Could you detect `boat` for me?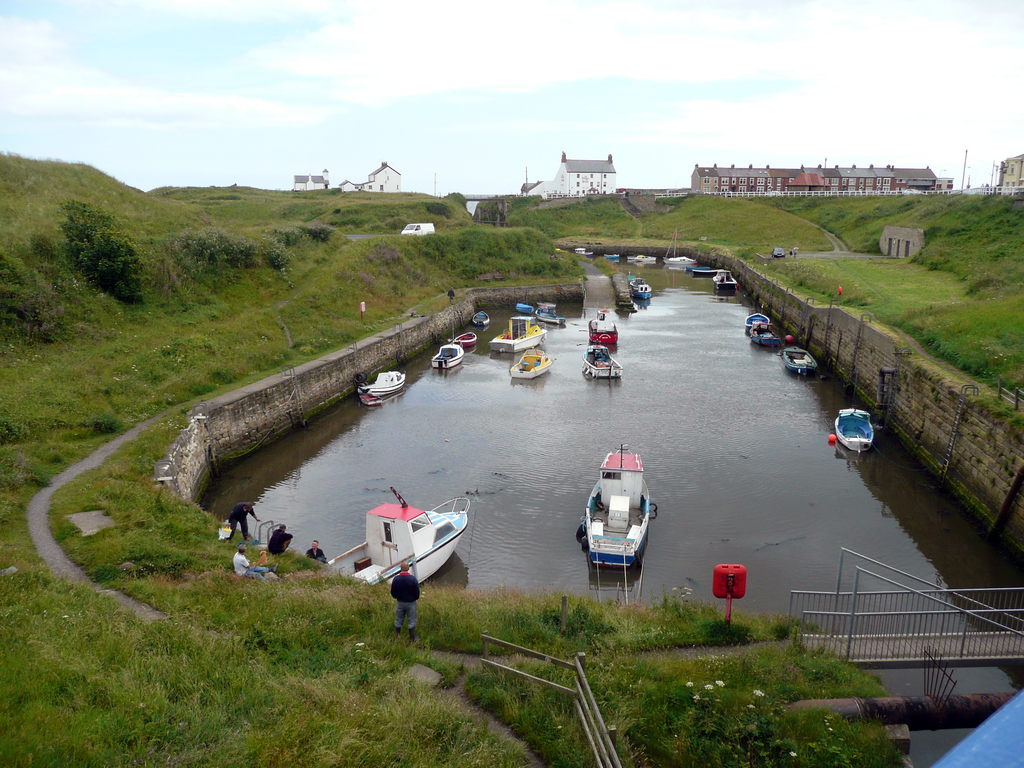
Detection result: (left=631, top=278, right=655, bottom=300).
